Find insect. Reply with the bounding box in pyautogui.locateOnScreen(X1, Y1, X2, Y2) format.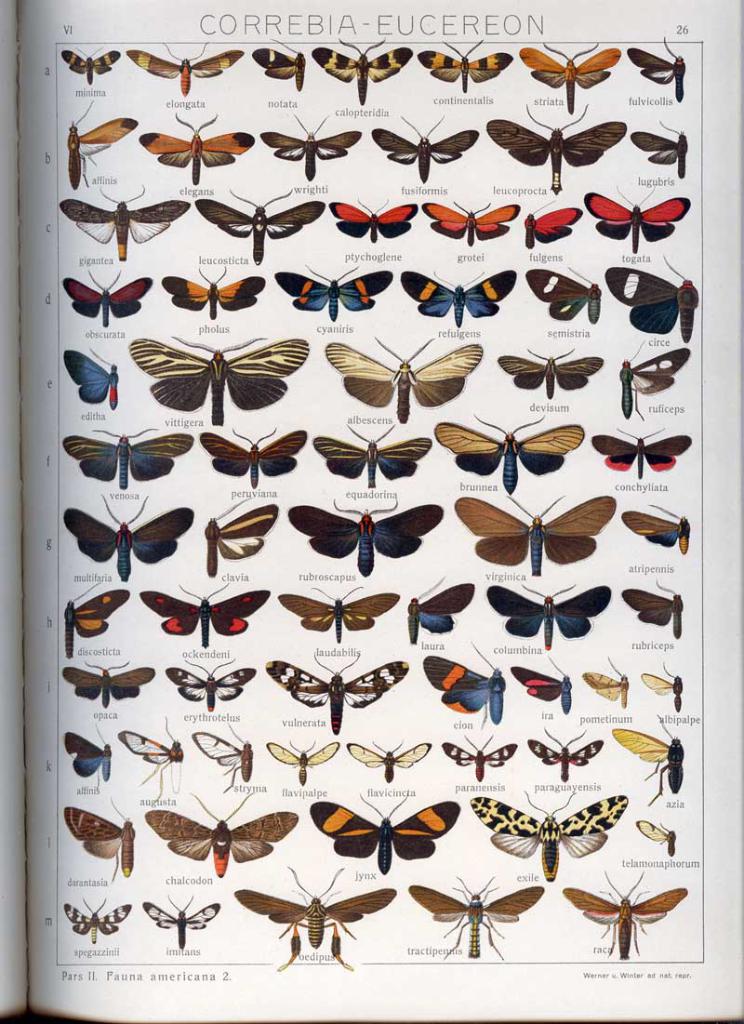
pyautogui.locateOnScreen(369, 114, 477, 183).
